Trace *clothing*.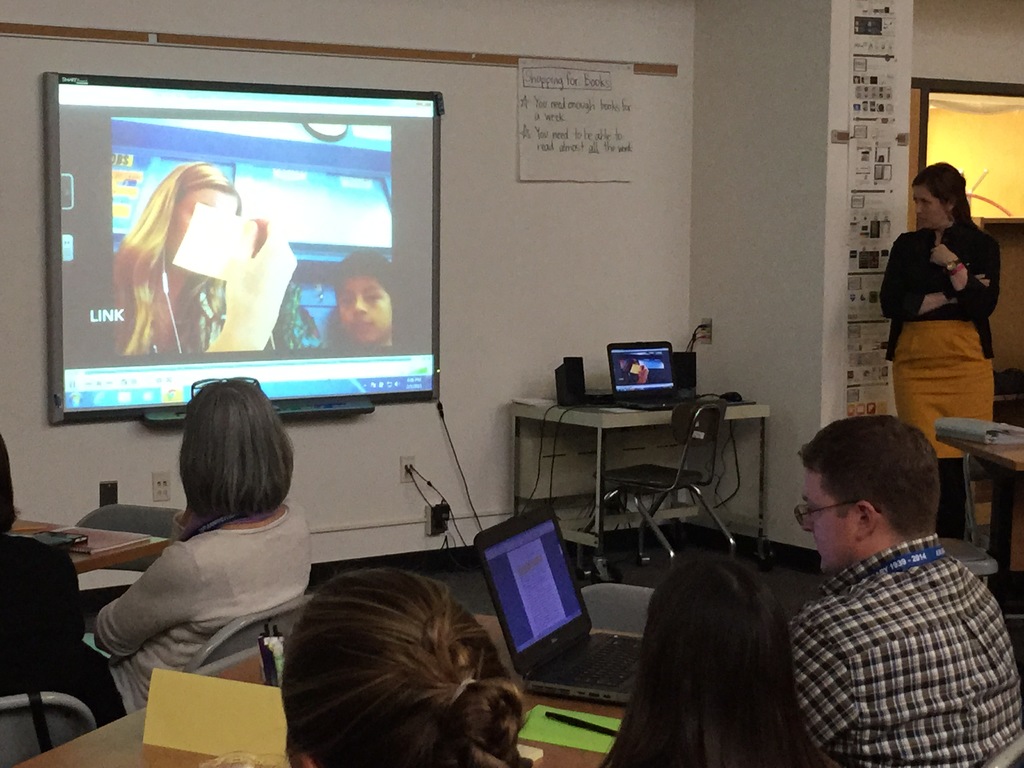
Traced to (left=0, top=540, right=124, bottom=728).
